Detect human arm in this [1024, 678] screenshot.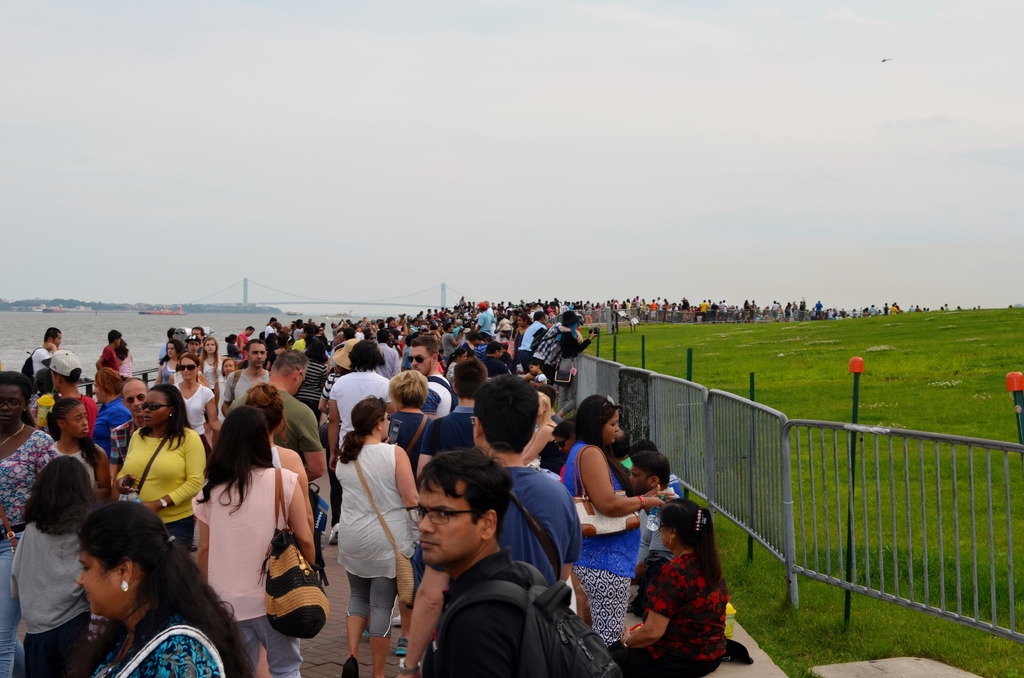
Detection: 397/562/452/677.
